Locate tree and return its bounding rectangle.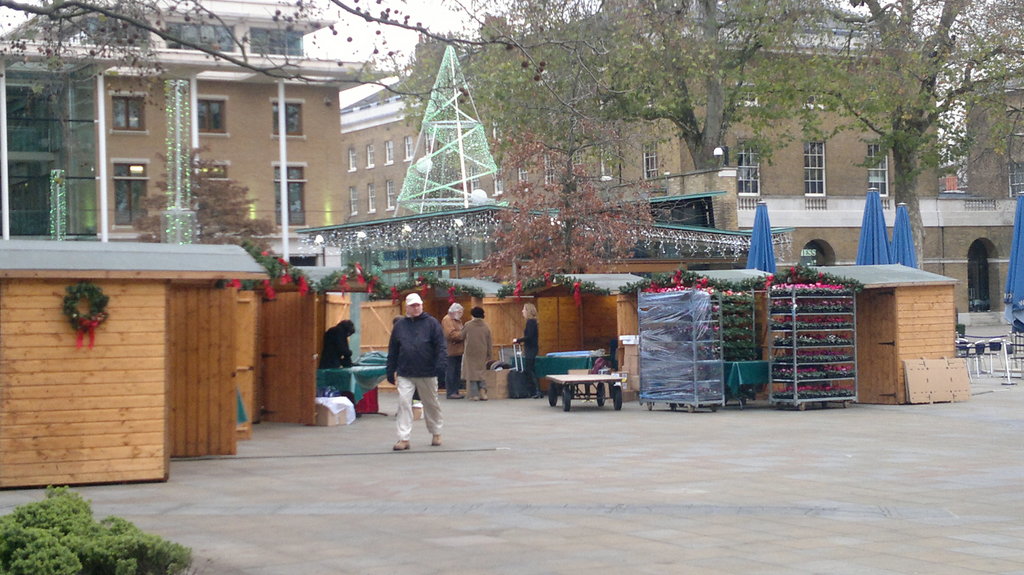
509:135:687:317.
